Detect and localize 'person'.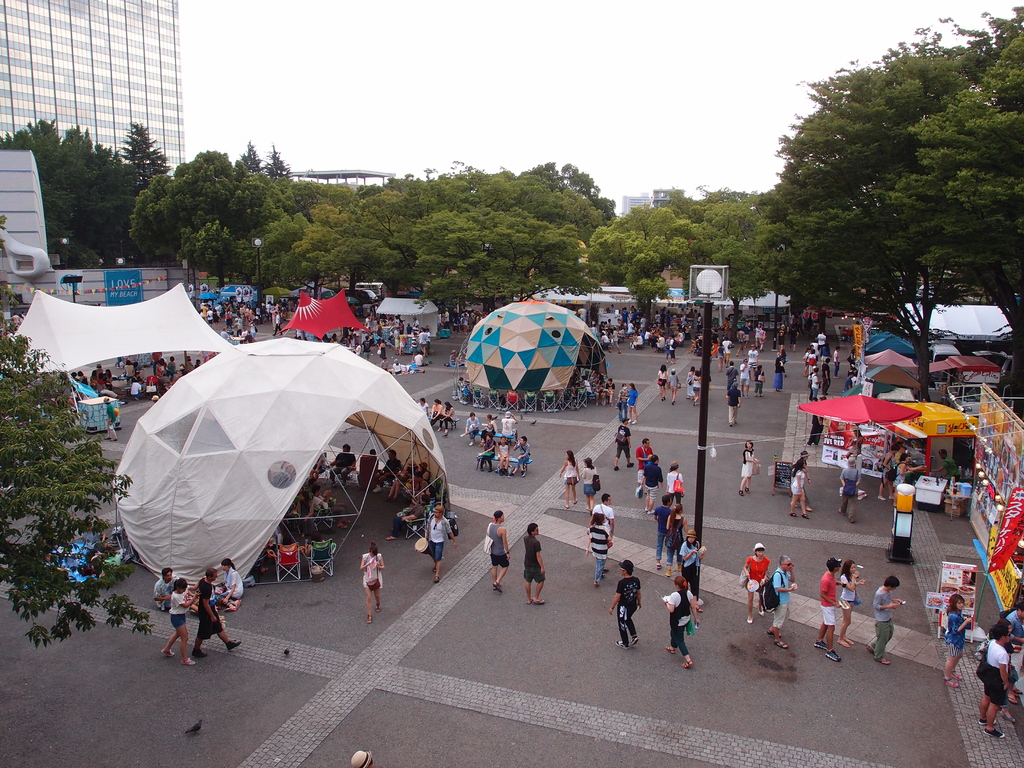
Localized at bbox=(988, 623, 1019, 732).
